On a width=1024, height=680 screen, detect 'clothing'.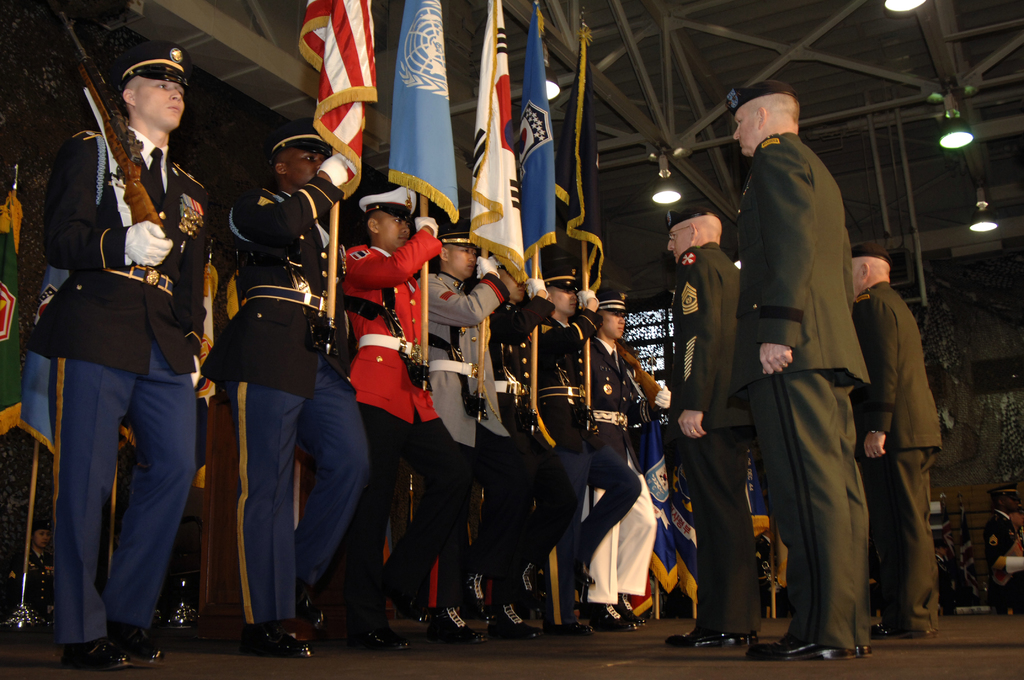
671 237 767 626.
